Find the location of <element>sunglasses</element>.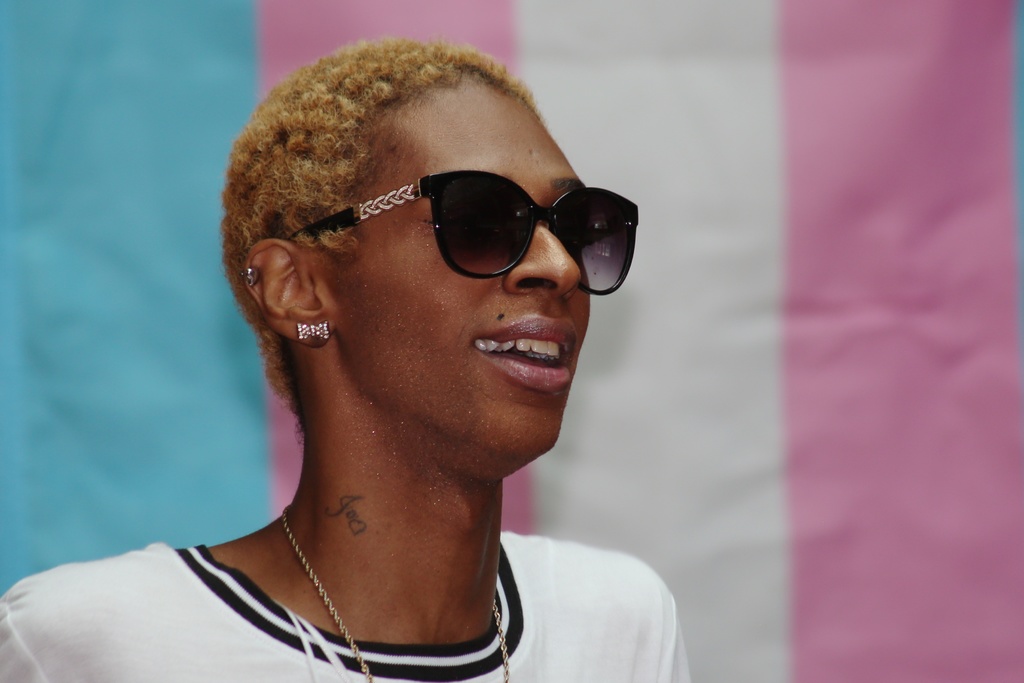
Location: l=287, t=173, r=649, b=304.
